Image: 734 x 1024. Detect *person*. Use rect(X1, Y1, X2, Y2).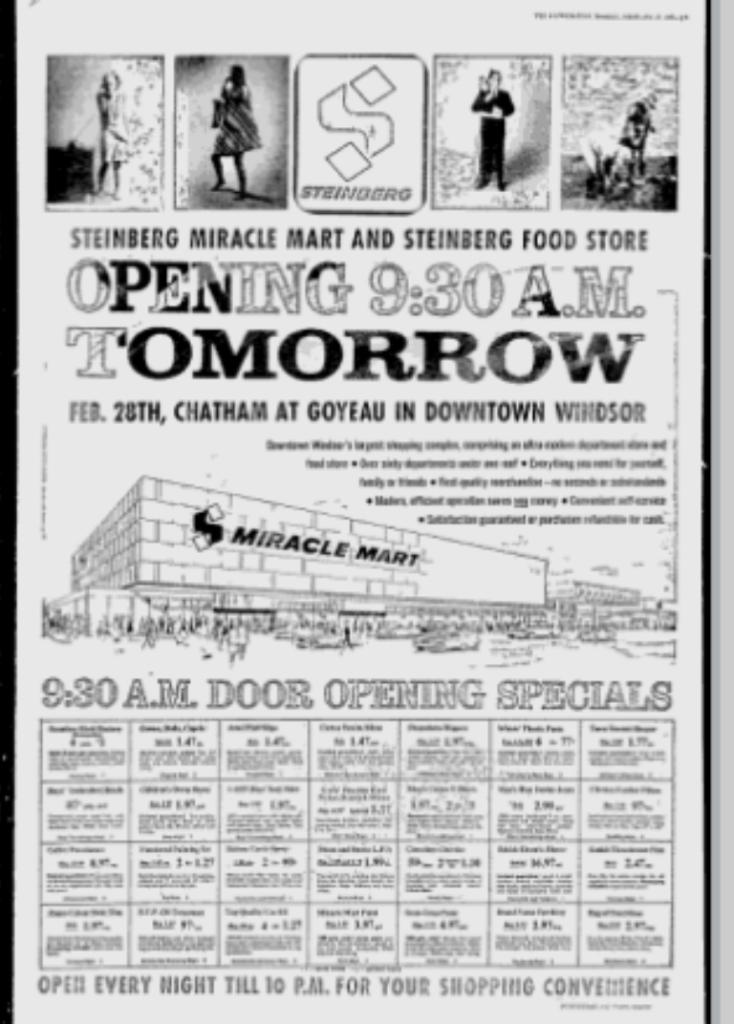
rect(472, 68, 517, 188).
